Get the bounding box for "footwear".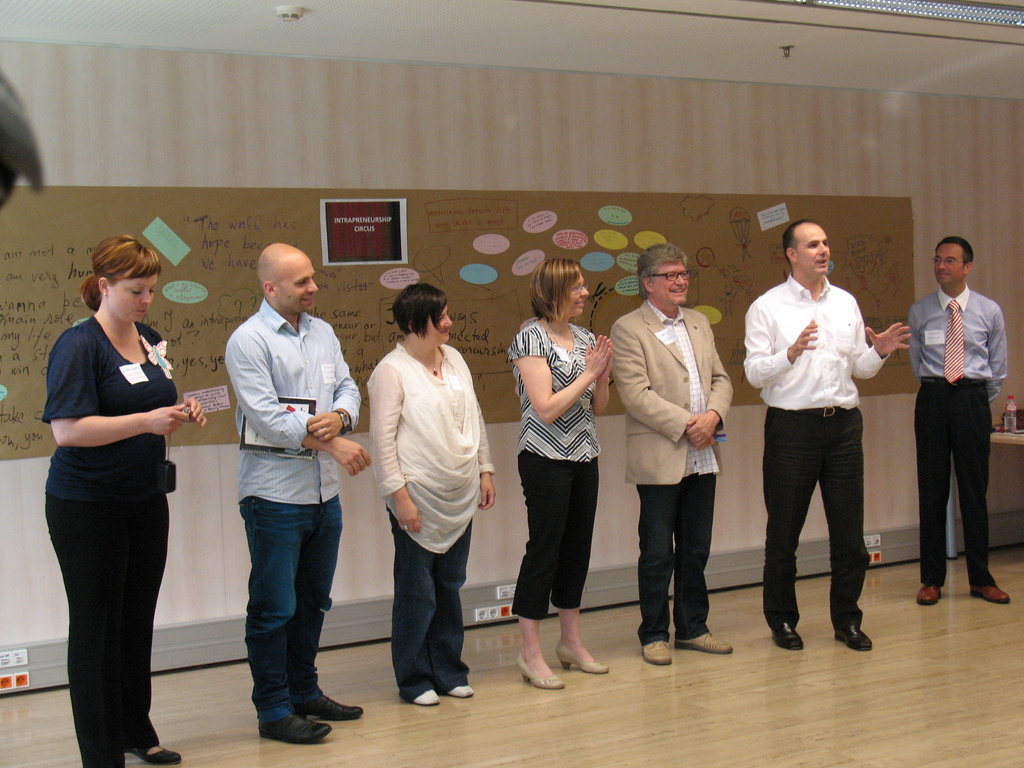
(451, 684, 473, 696).
